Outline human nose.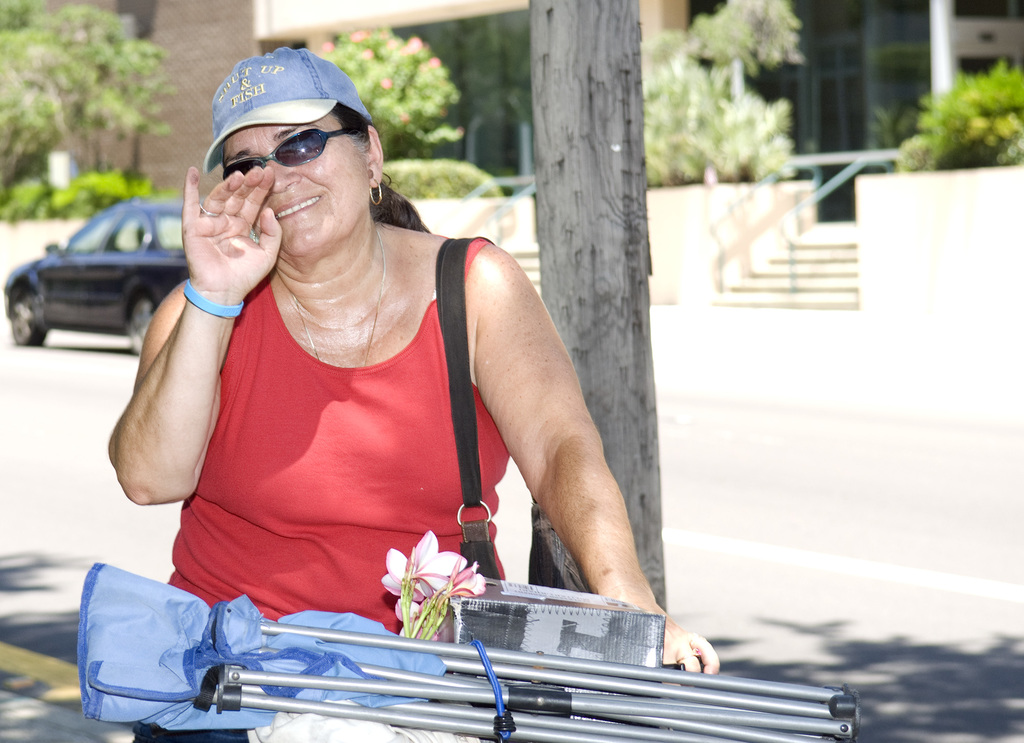
Outline: select_region(269, 160, 305, 197).
